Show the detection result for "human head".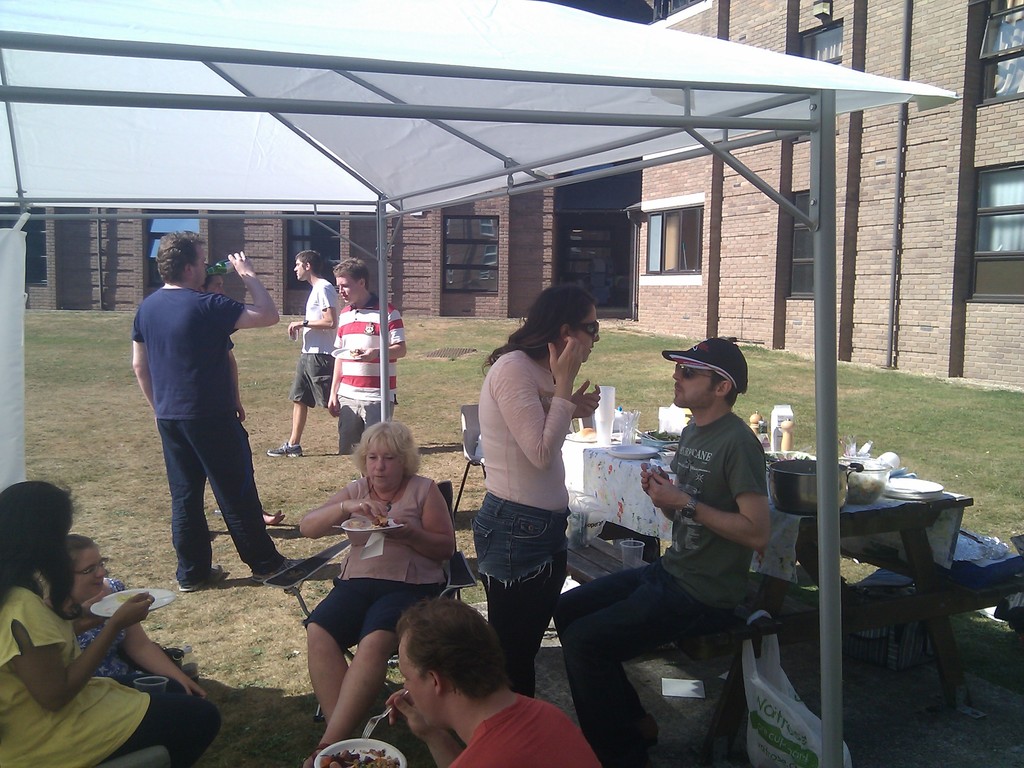
select_region(62, 535, 110, 601).
